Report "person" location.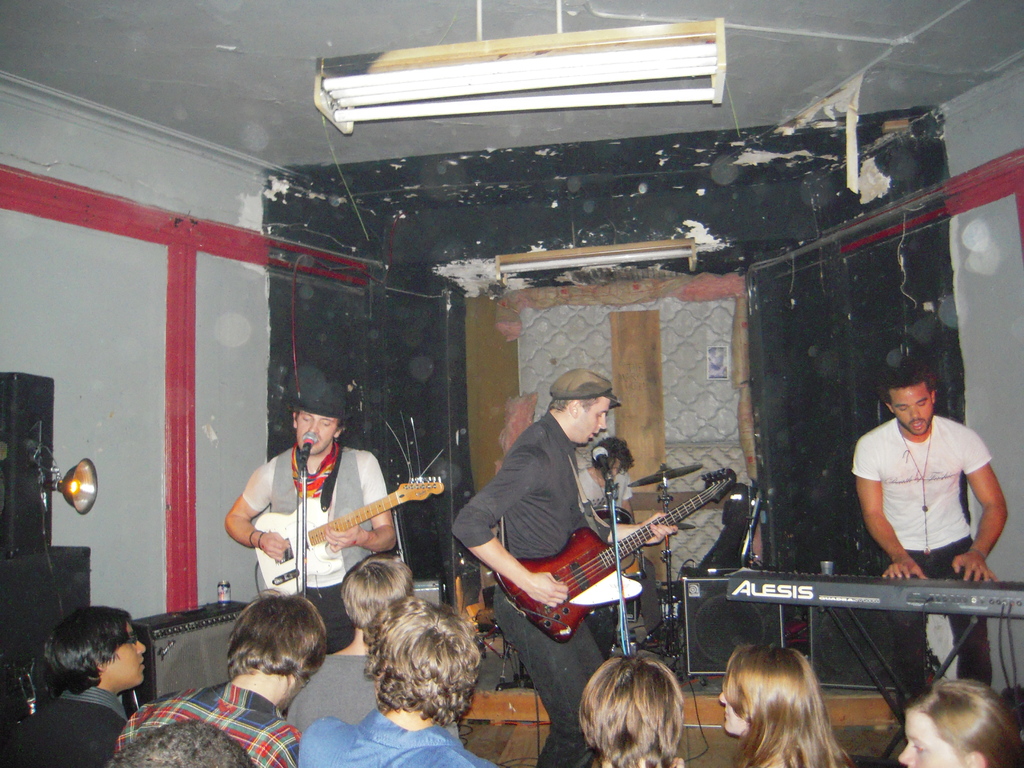
Report: l=574, t=438, r=642, b=531.
